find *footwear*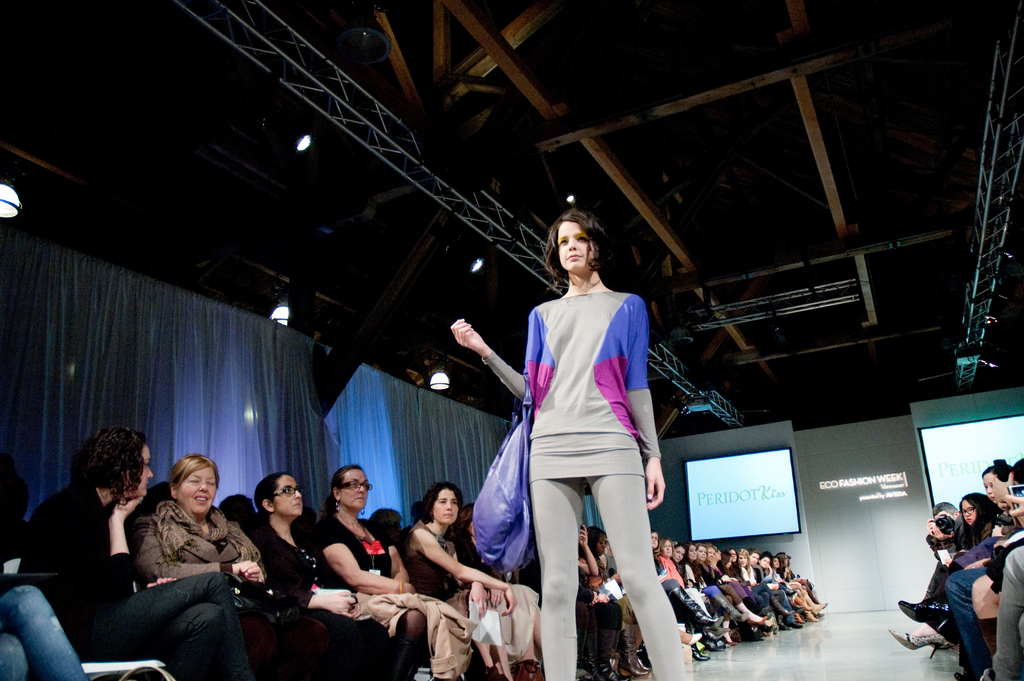
rect(897, 597, 954, 623)
